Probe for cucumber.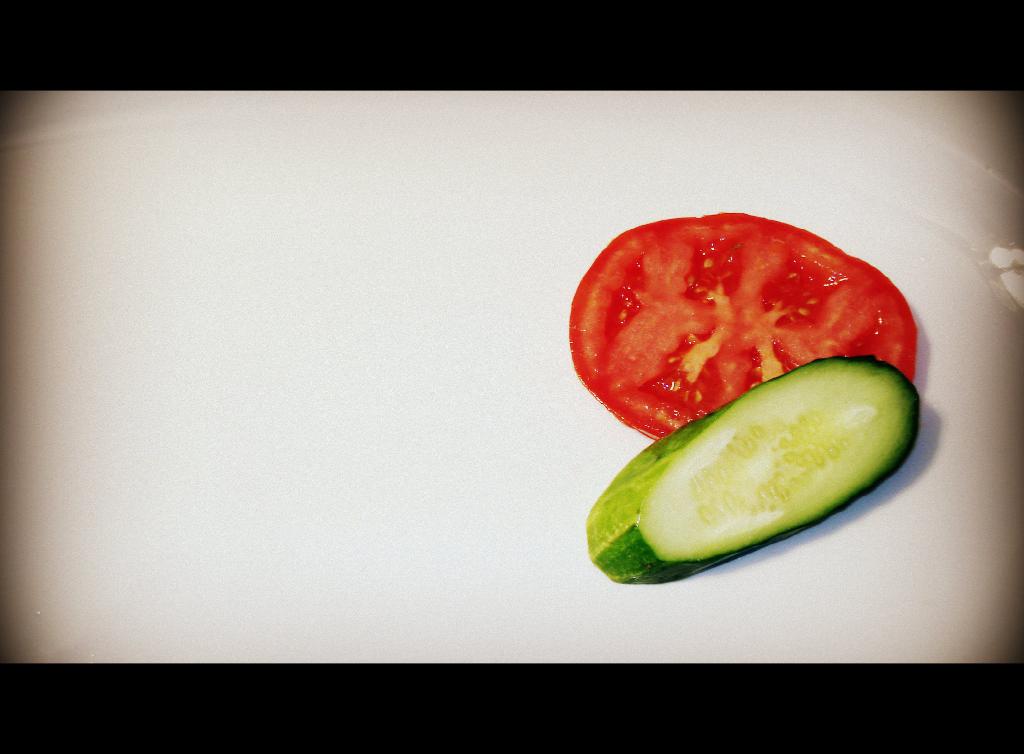
Probe result: (590, 356, 922, 570).
